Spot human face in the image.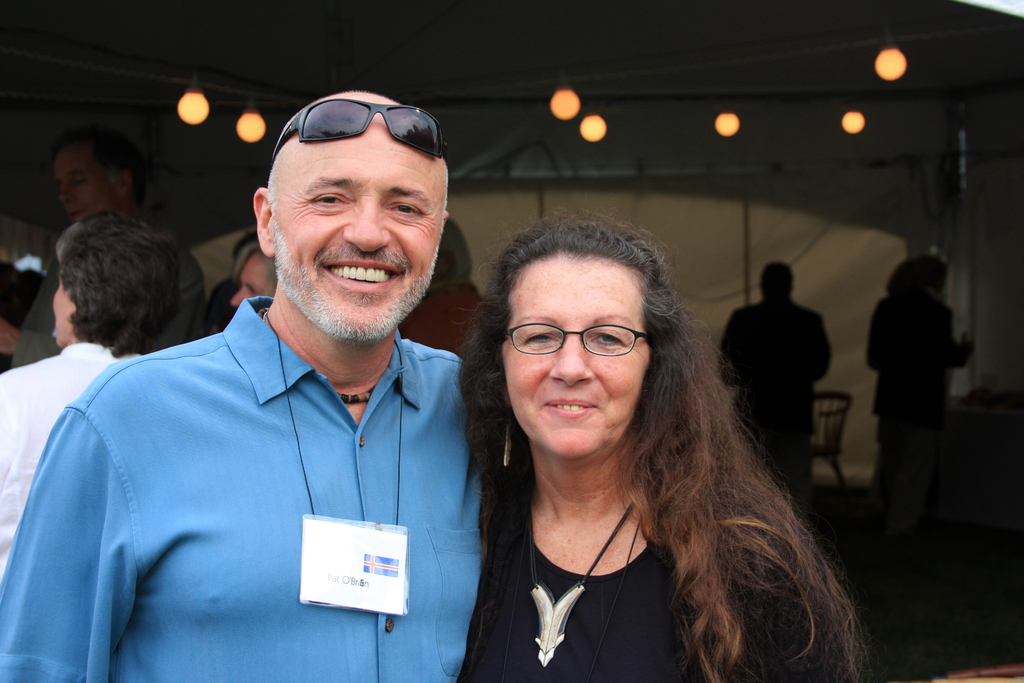
human face found at <region>504, 261, 650, 457</region>.
